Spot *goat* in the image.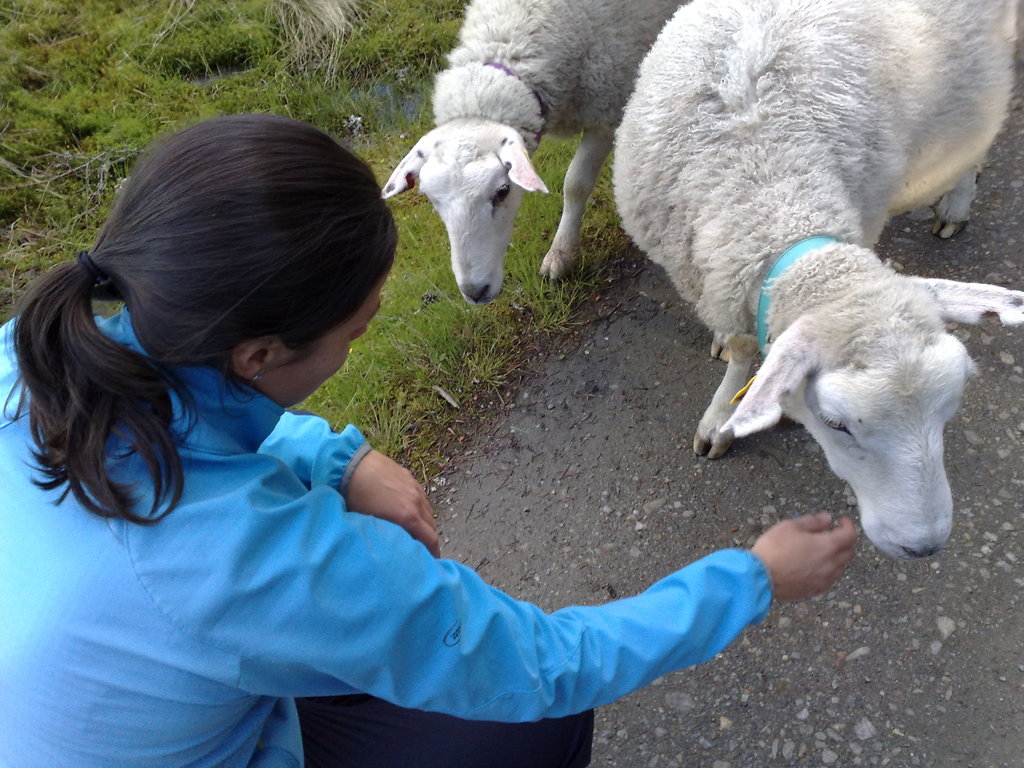
*goat* found at 376/0/689/305.
